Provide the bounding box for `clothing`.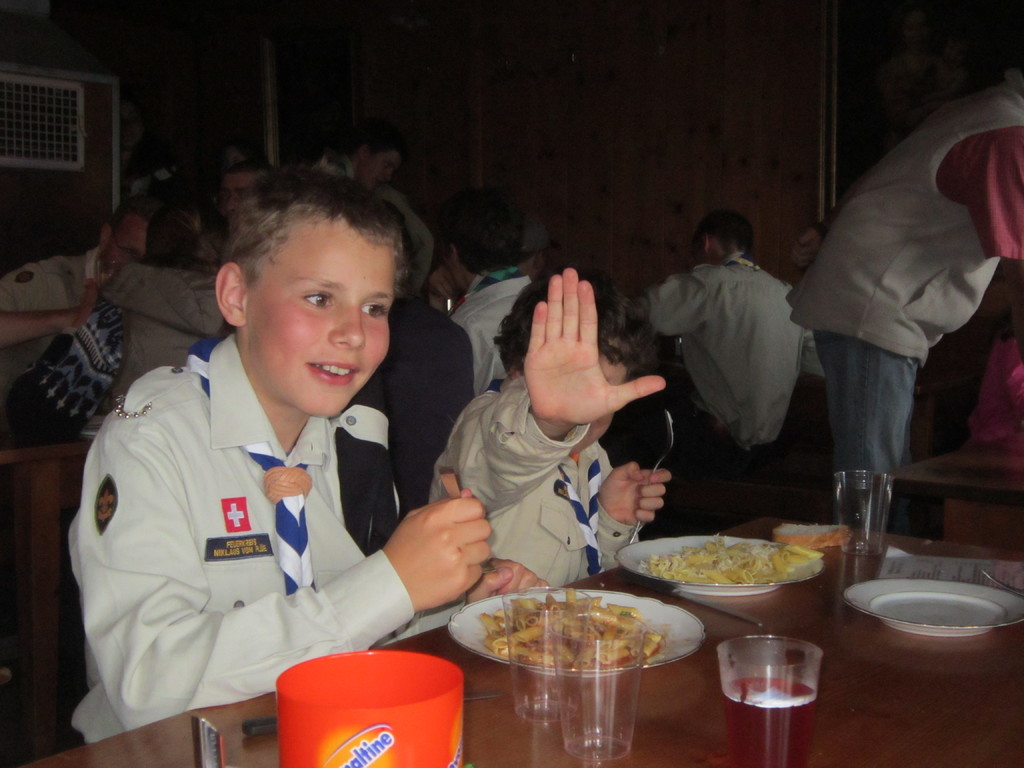
locate(646, 253, 826, 468).
